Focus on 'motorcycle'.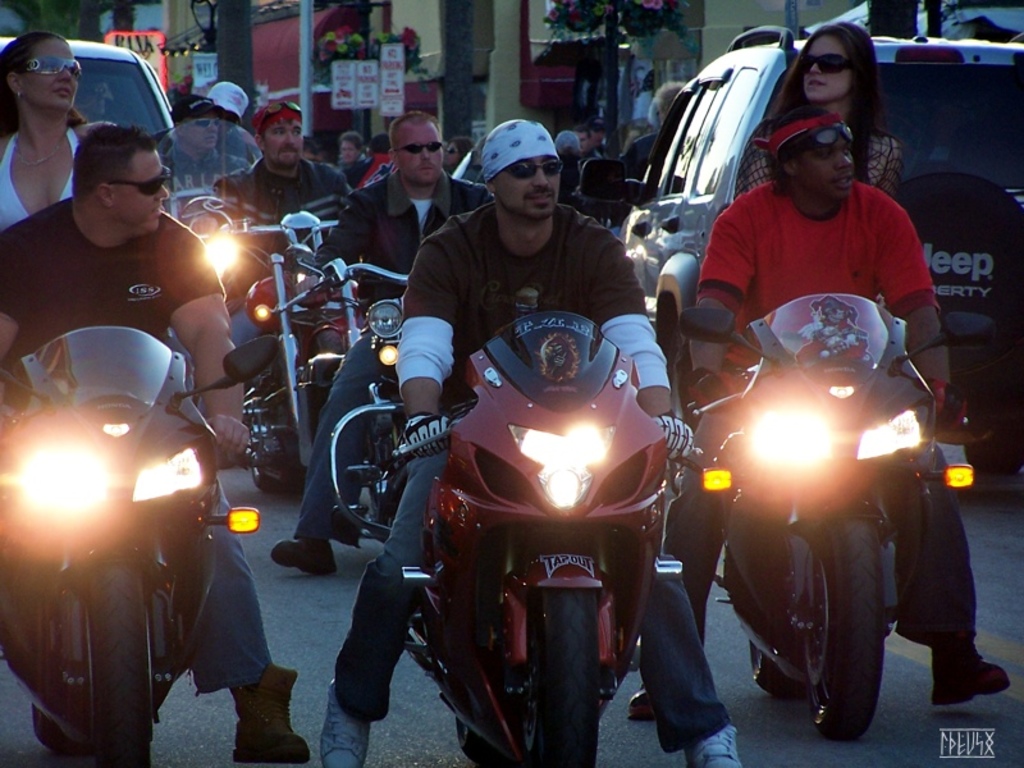
Focused at 0, 323, 289, 767.
